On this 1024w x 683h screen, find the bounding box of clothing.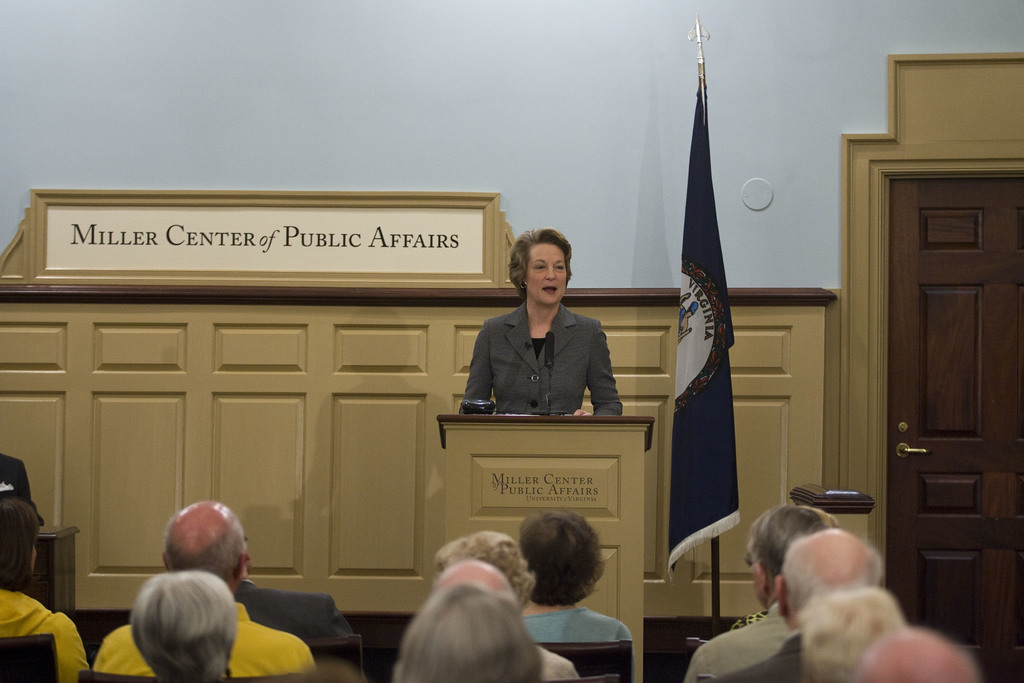
Bounding box: 524 605 632 646.
